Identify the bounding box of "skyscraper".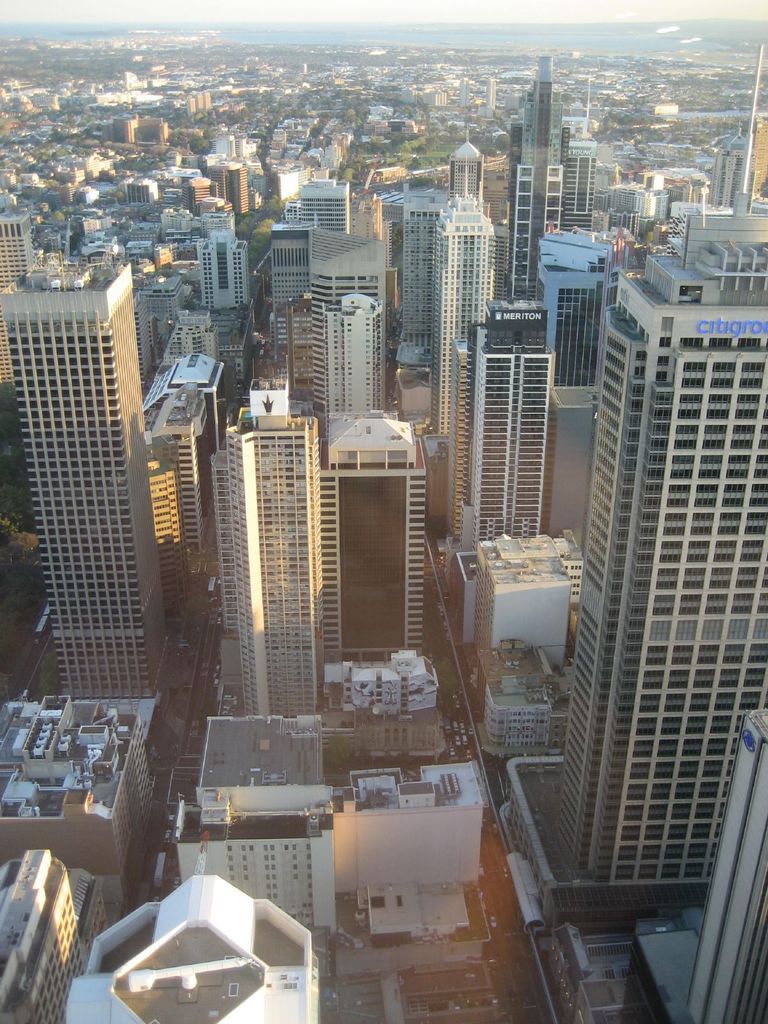
[220,413,335,714].
